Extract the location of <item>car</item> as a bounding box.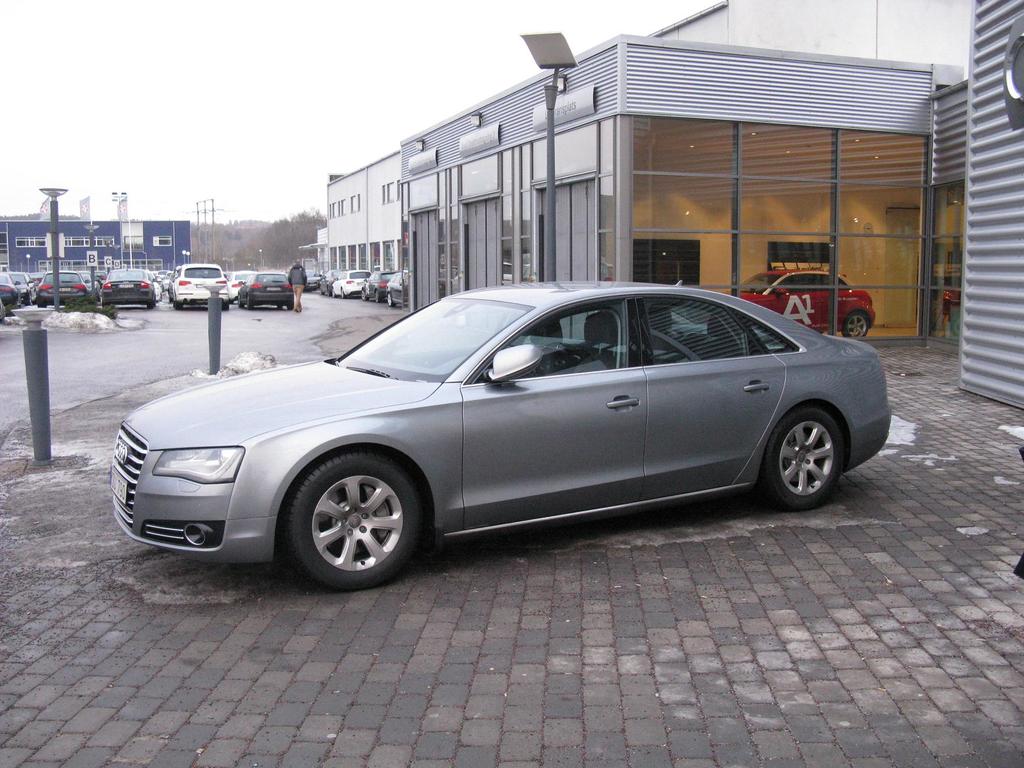
crop(360, 268, 402, 301).
